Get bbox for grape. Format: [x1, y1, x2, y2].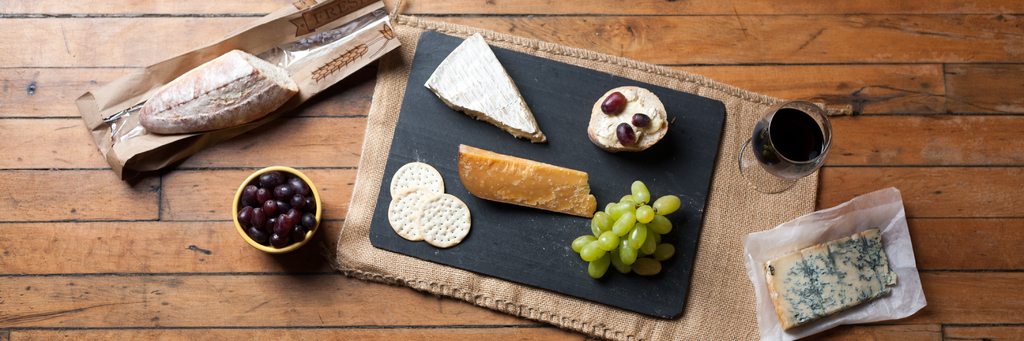
[601, 93, 627, 114].
